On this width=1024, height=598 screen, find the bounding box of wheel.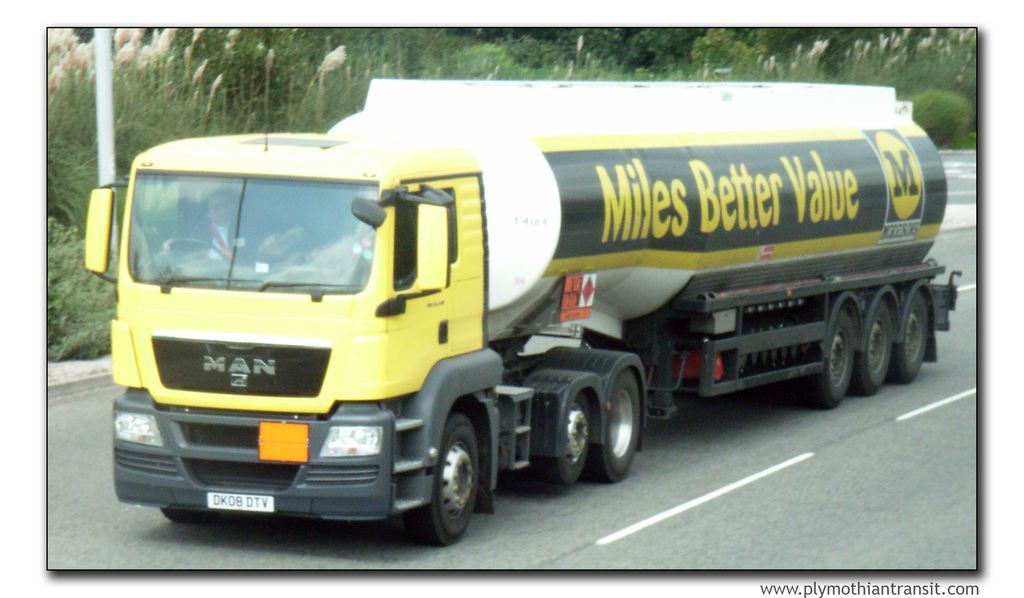
Bounding box: [left=588, top=369, right=640, bottom=482].
